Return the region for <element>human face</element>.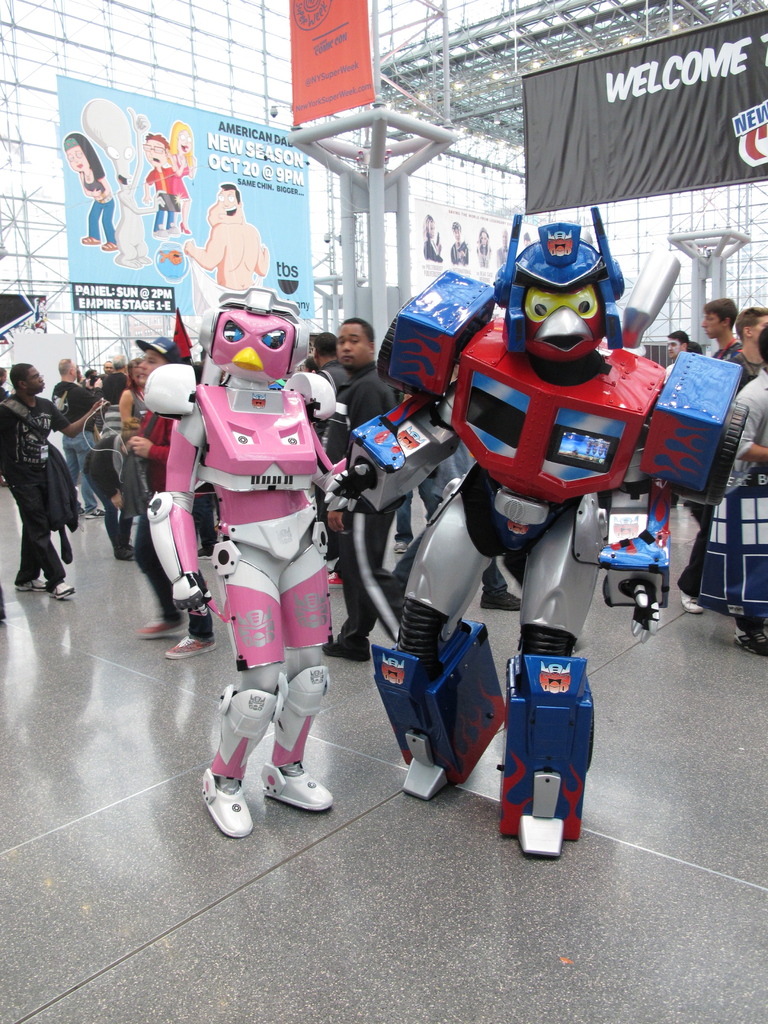
bbox=(336, 323, 369, 366).
